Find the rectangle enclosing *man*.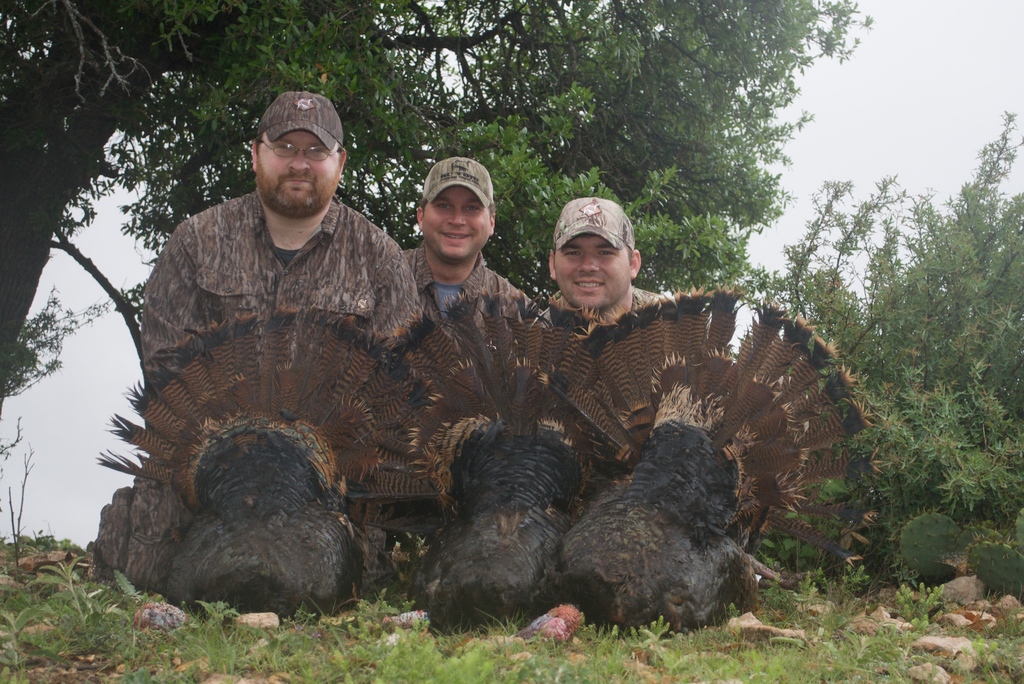
(541, 195, 667, 336).
